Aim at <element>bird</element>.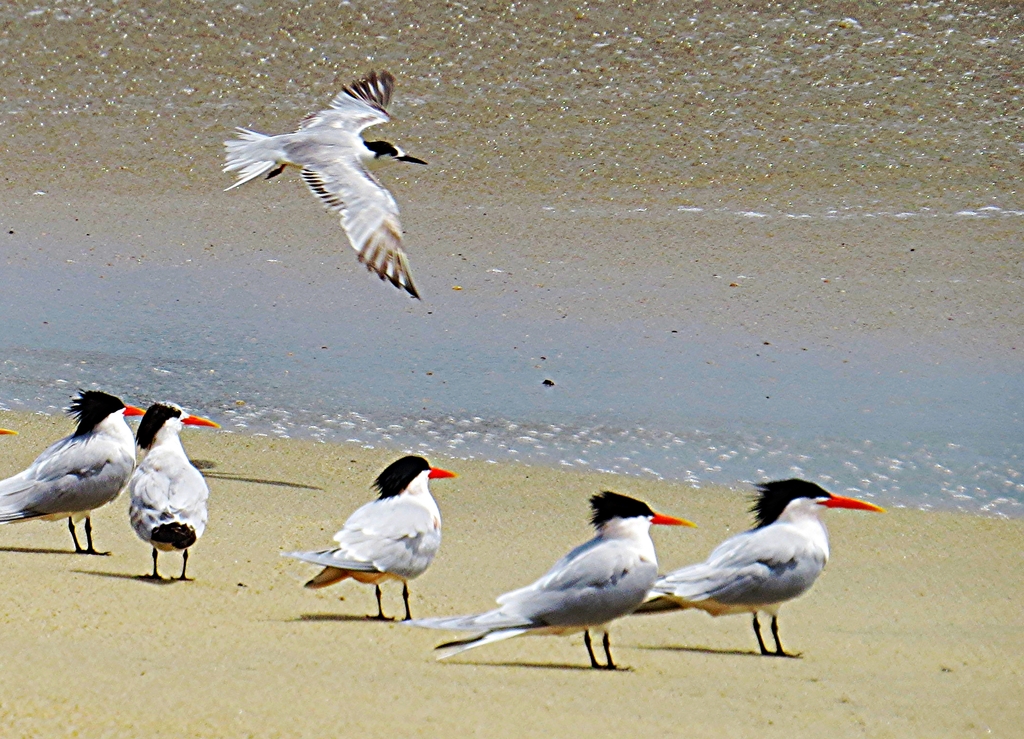
Aimed at box(0, 421, 19, 439).
